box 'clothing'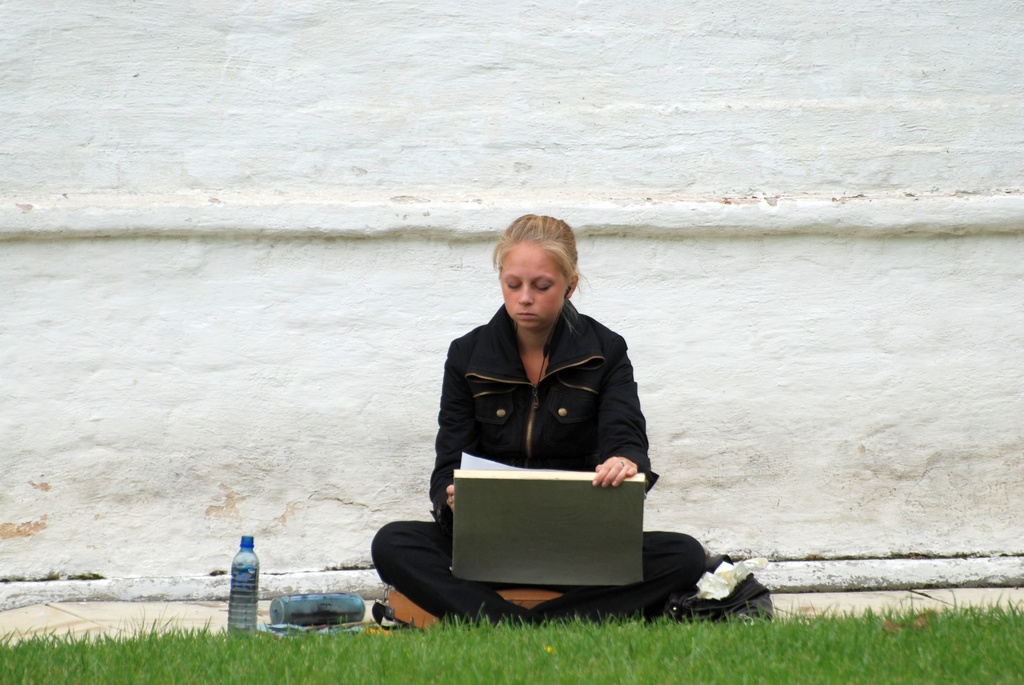
(399, 279, 682, 595)
